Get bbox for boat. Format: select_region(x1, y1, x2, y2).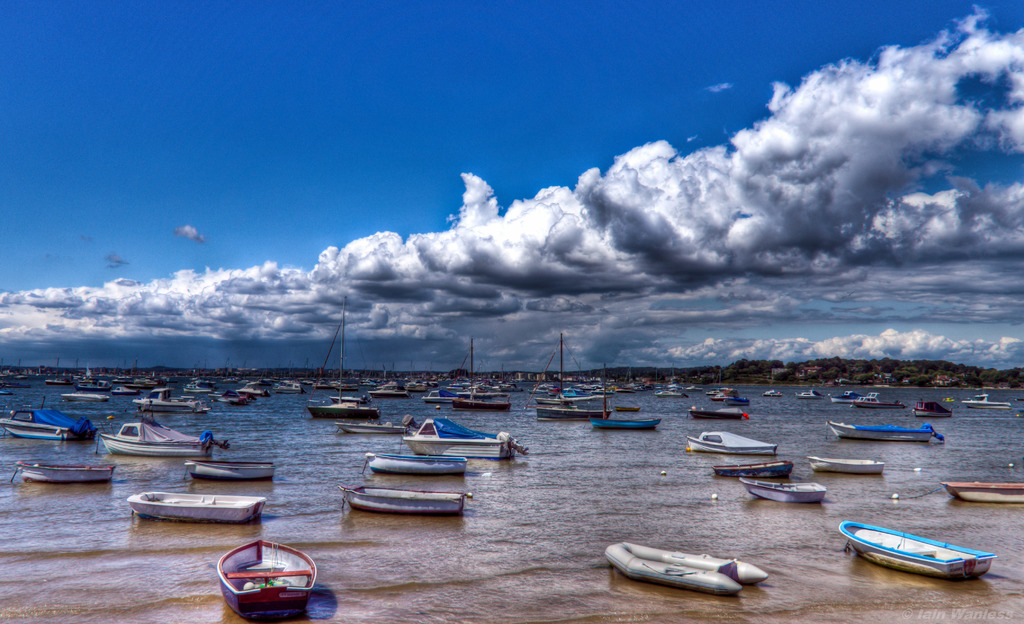
select_region(829, 418, 935, 443).
